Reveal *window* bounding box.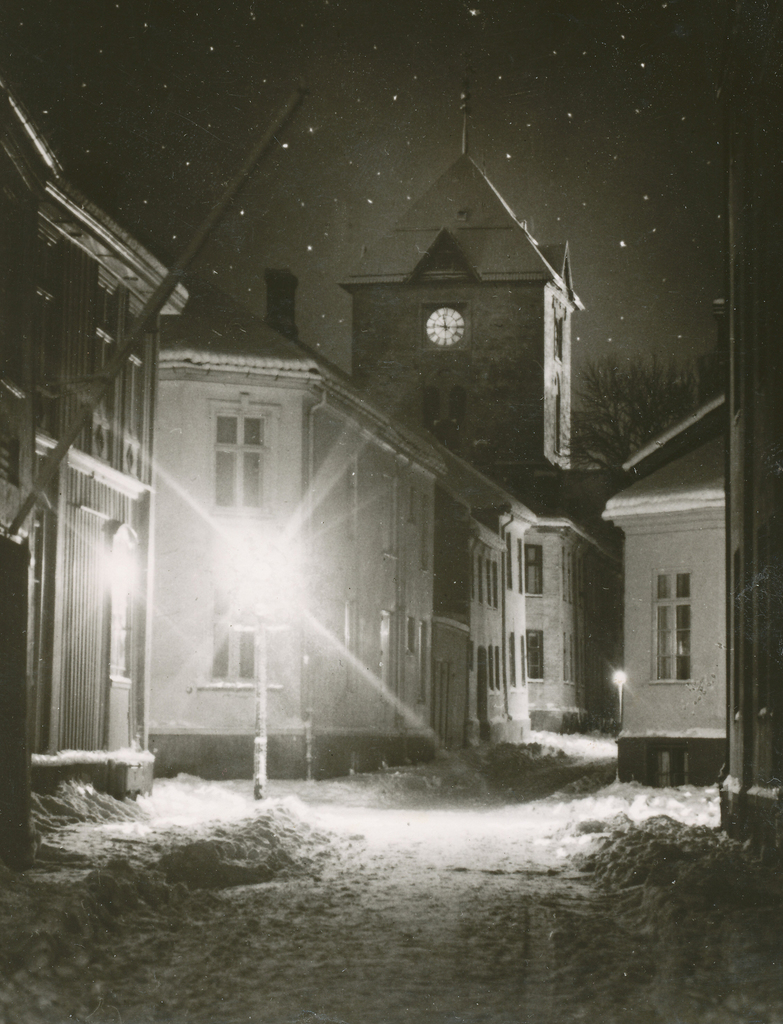
Revealed: [left=519, top=629, right=550, bottom=687].
